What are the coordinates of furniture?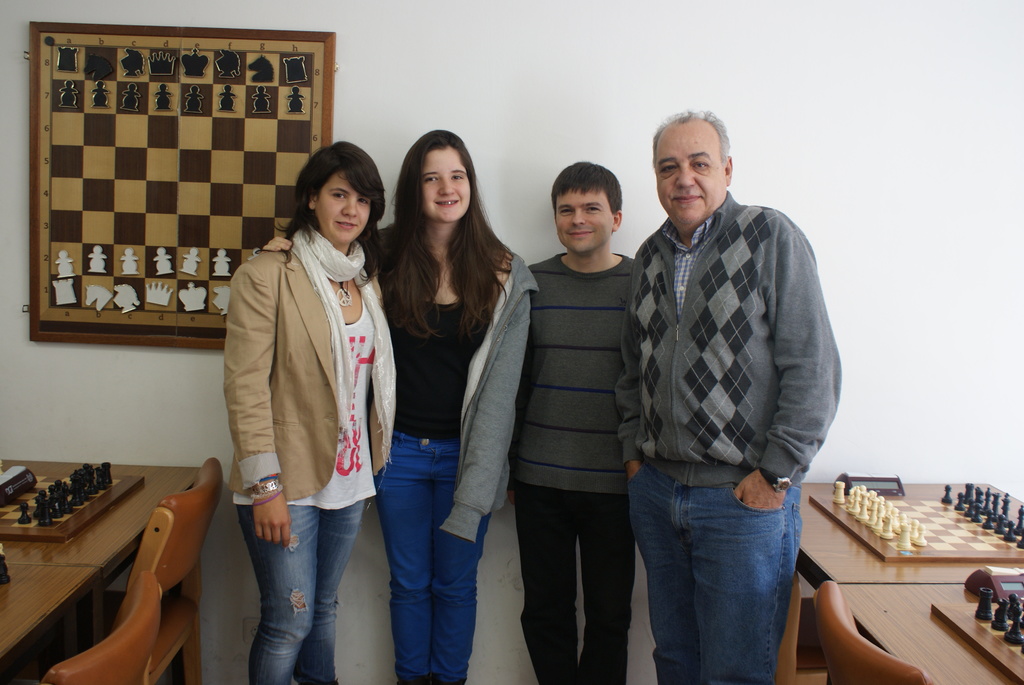
39:569:163:684.
